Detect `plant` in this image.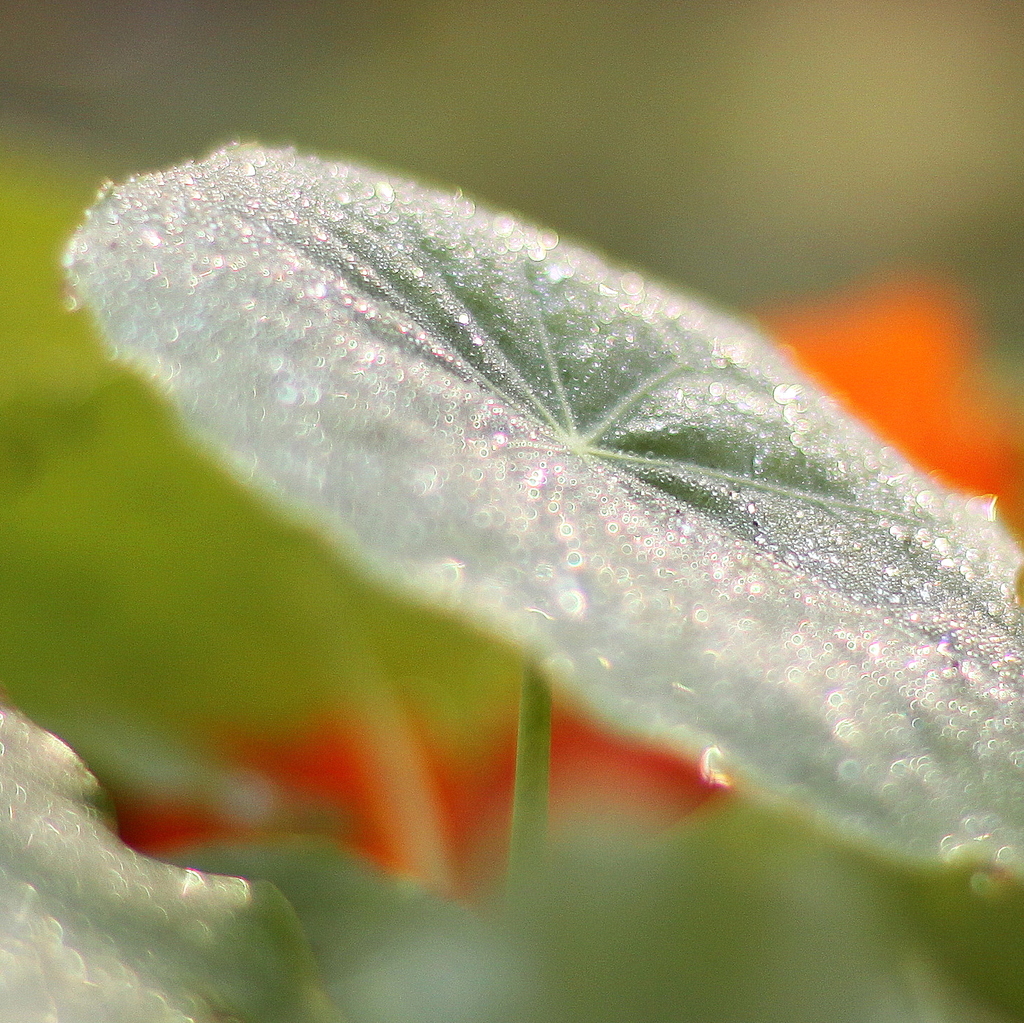
Detection: 0,141,1023,1022.
